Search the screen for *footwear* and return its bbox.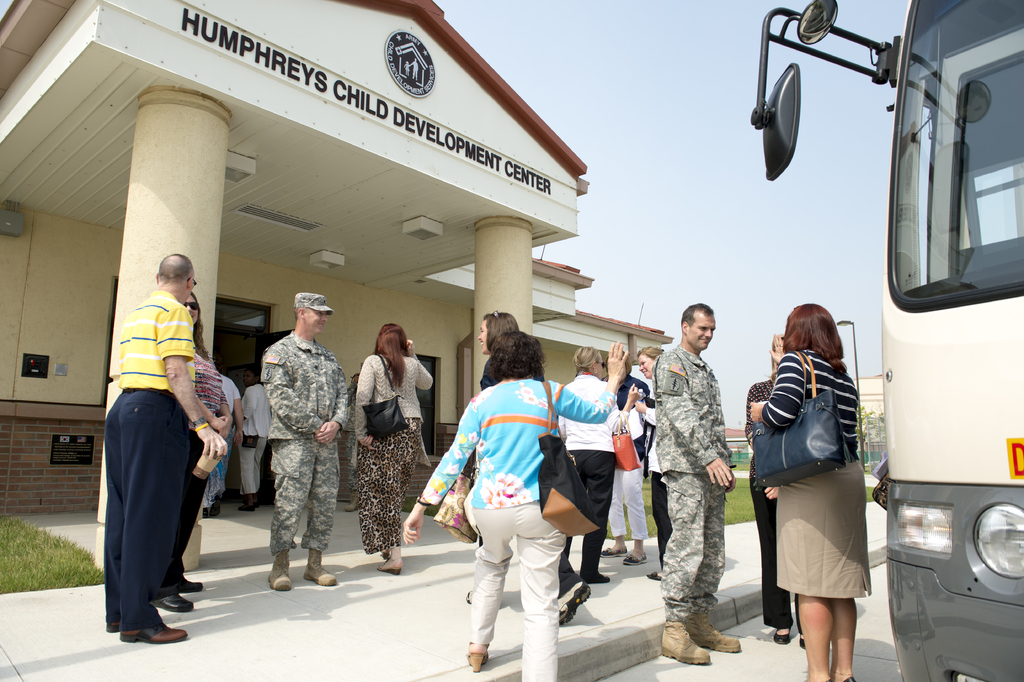
Found: {"left": 600, "top": 545, "right": 628, "bottom": 556}.
